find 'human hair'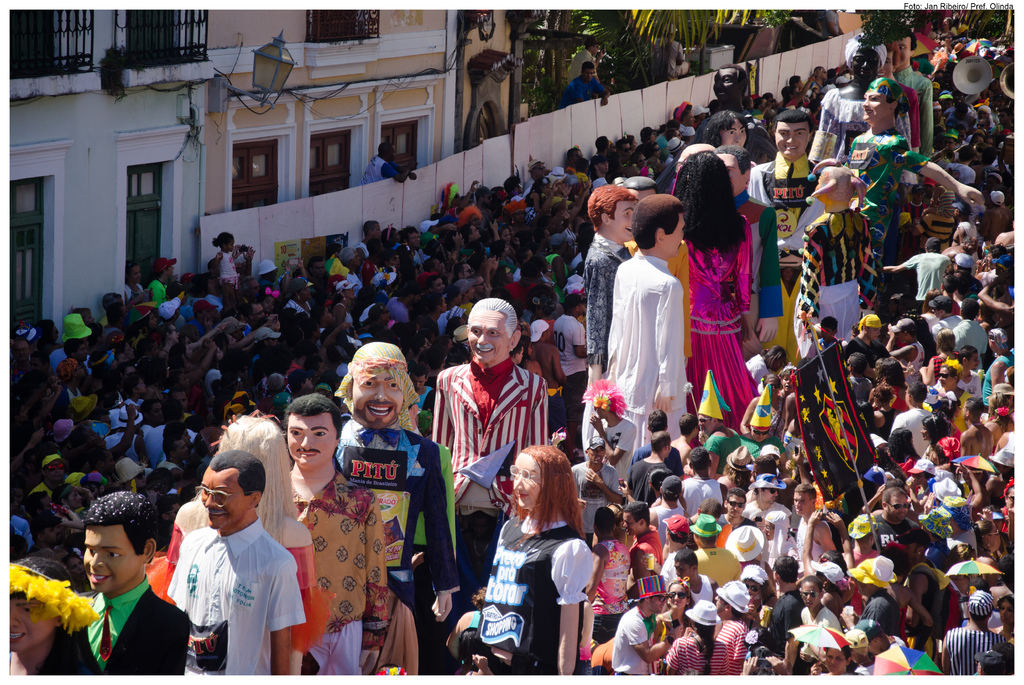
select_region(961, 300, 983, 320)
